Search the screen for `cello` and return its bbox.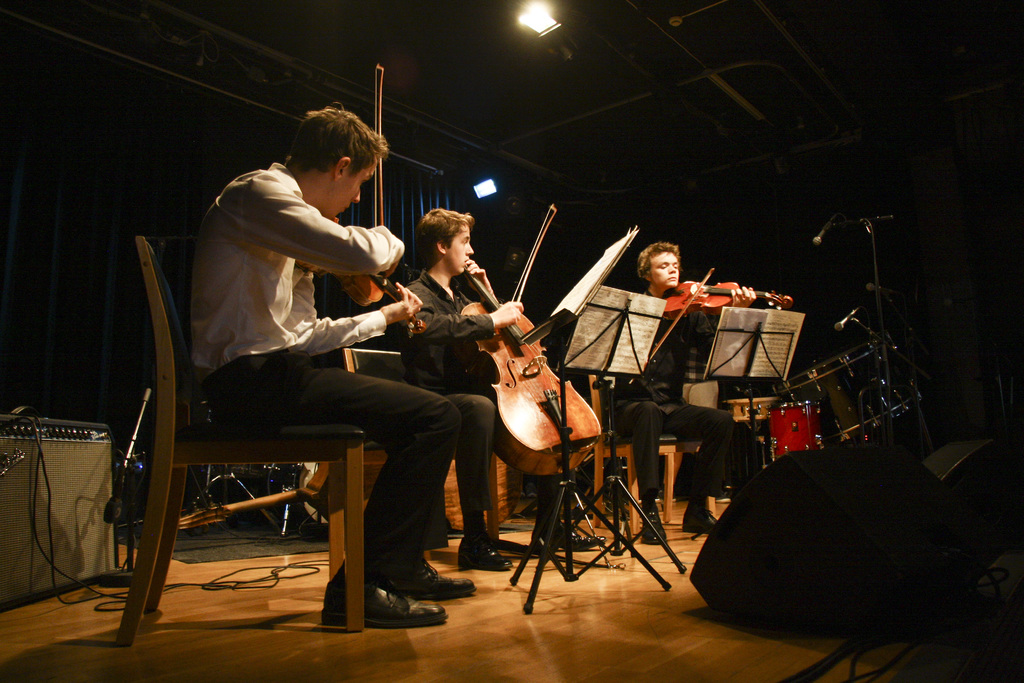
Found: <region>320, 60, 426, 346</region>.
